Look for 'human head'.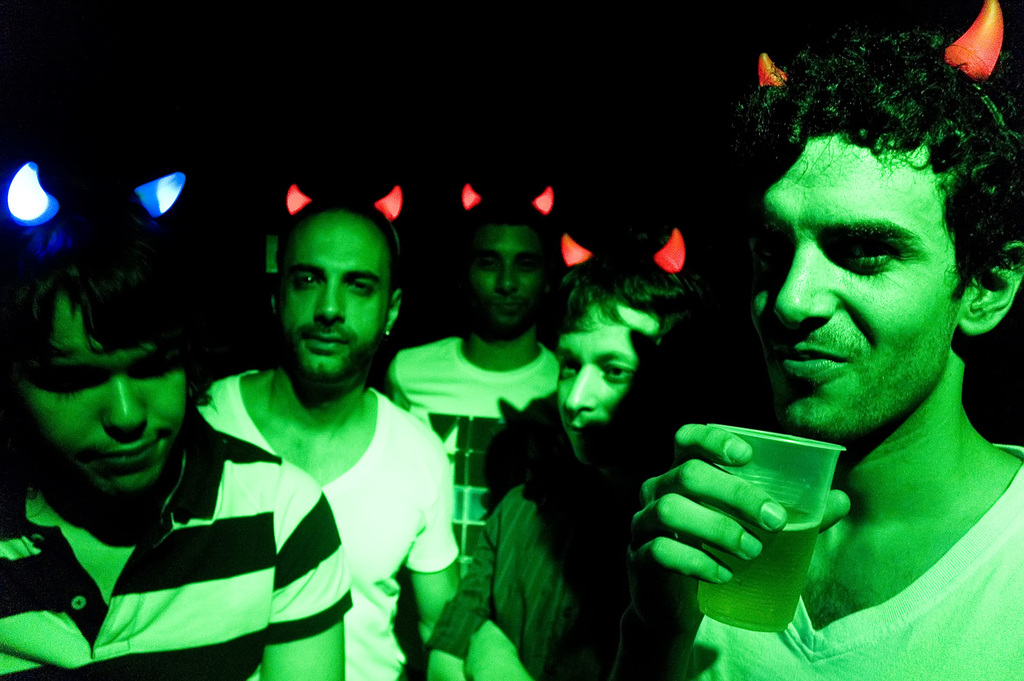
Found: bbox=[741, 91, 997, 412].
